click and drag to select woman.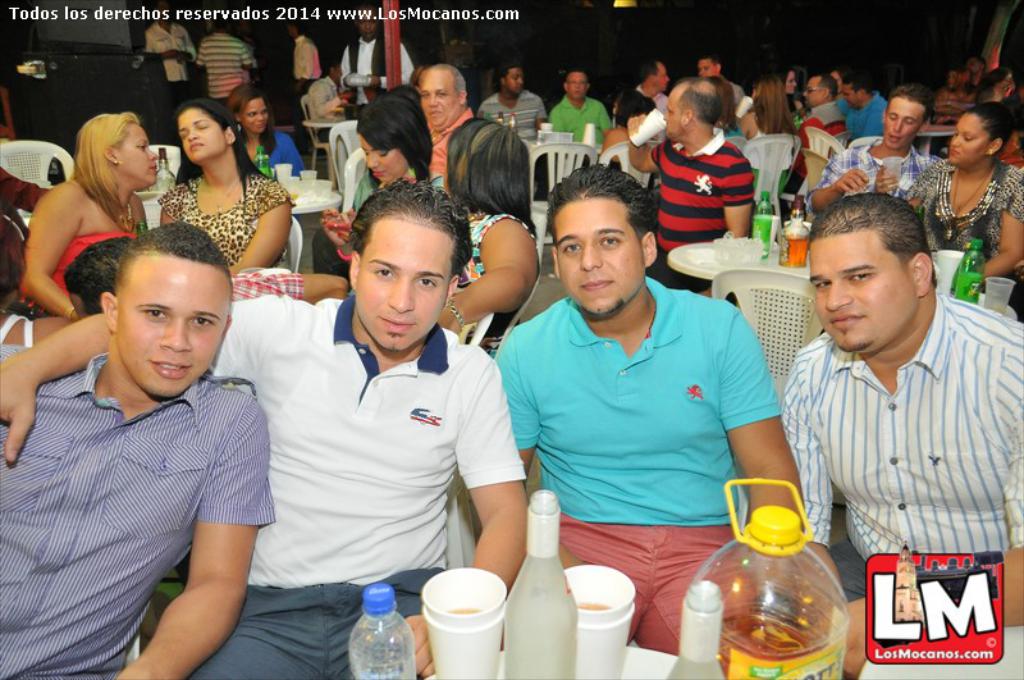
Selection: 236:85:293:166.
